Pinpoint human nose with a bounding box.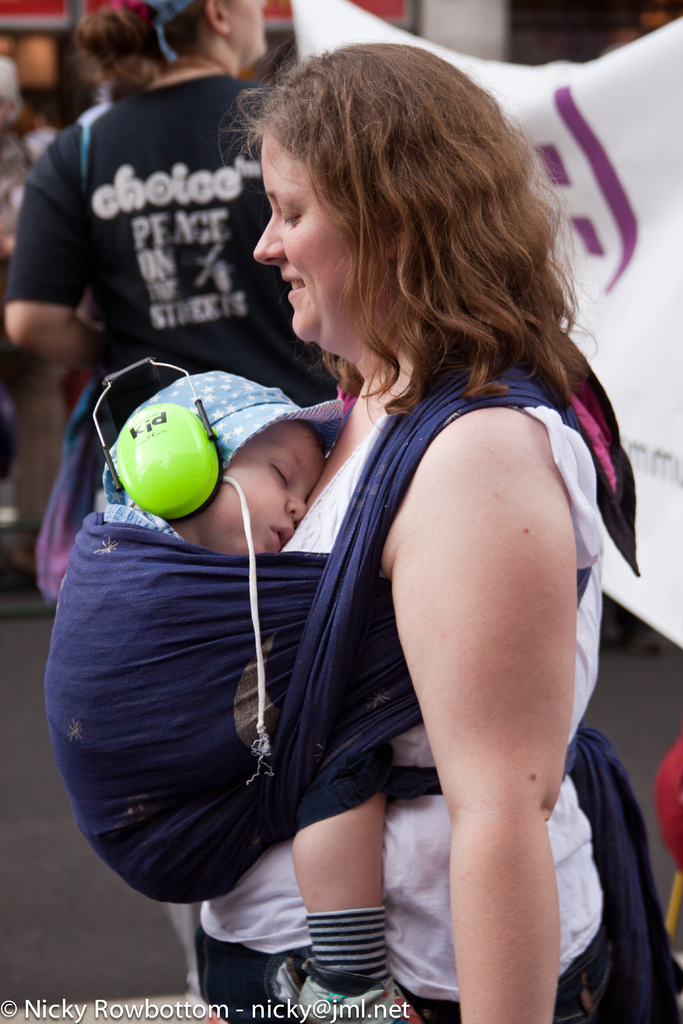
<box>255,211,286,262</box>.
